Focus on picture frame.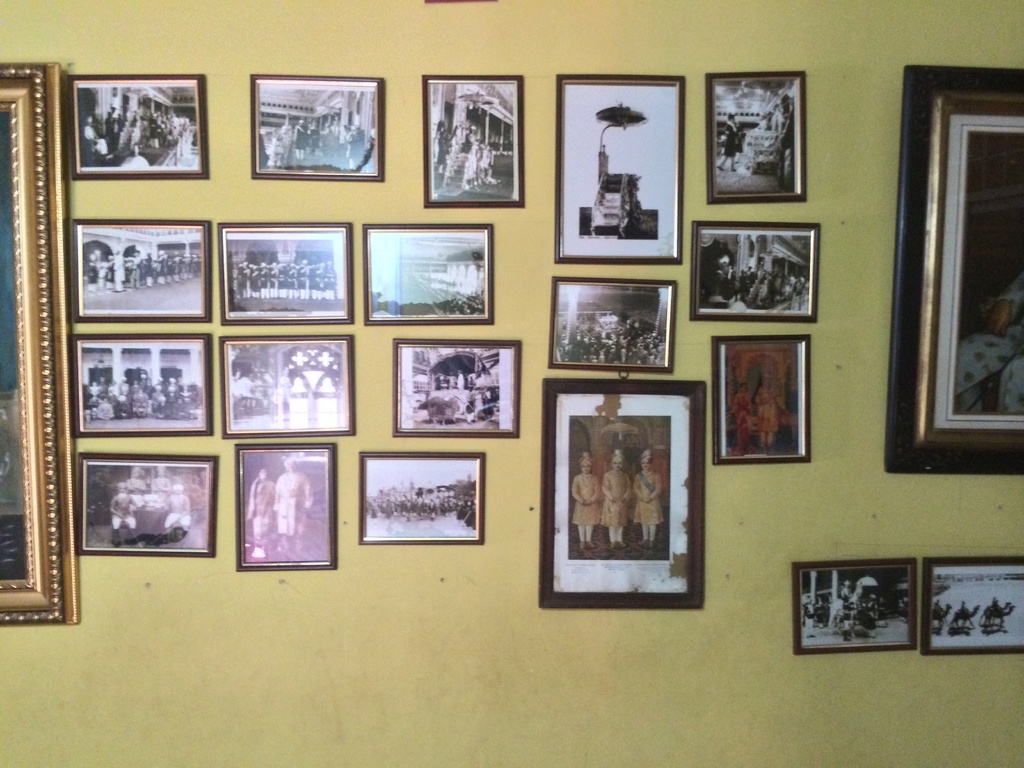
Focused at 705, 72, 806, 207.
